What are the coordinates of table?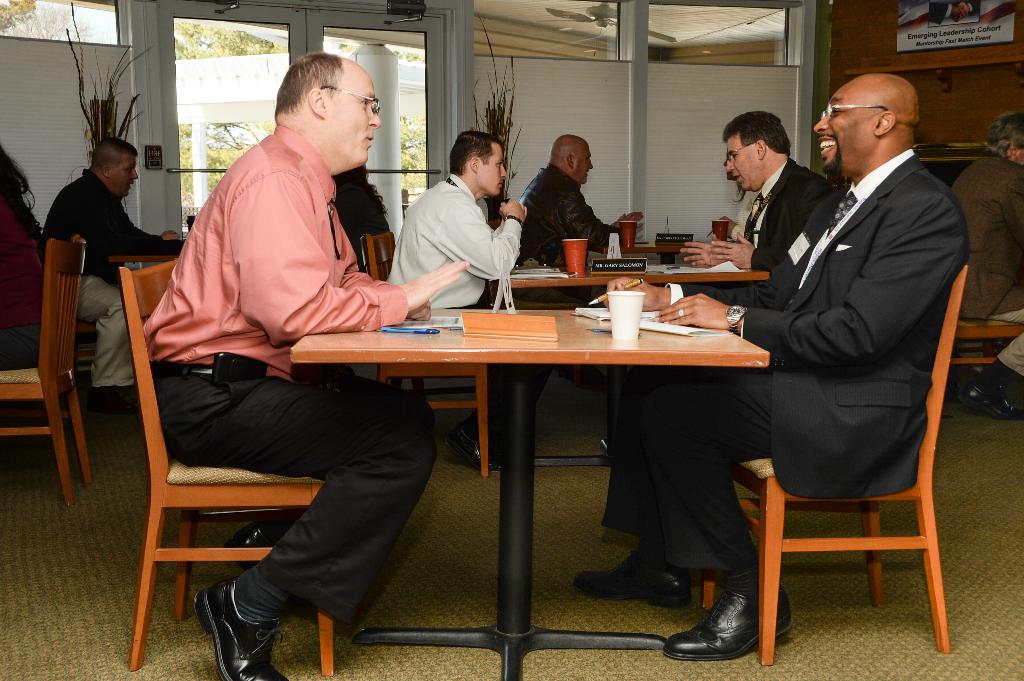
[left=287, top=284, right=811, bottom=635].
